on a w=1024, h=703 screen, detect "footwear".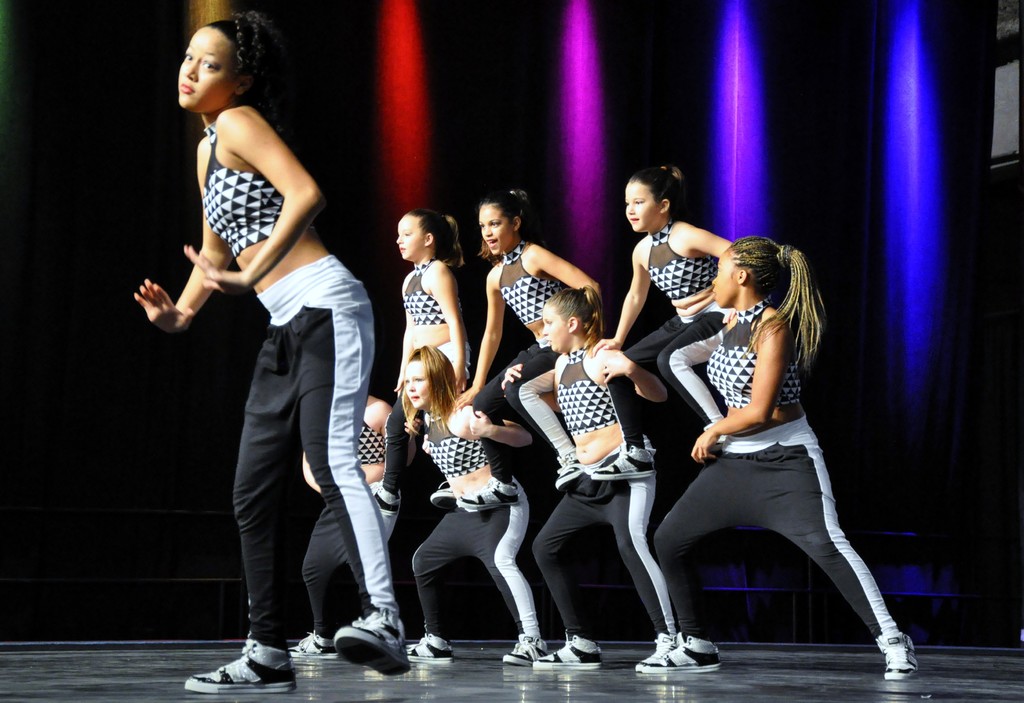
box=[291, 631, 337, 662].
